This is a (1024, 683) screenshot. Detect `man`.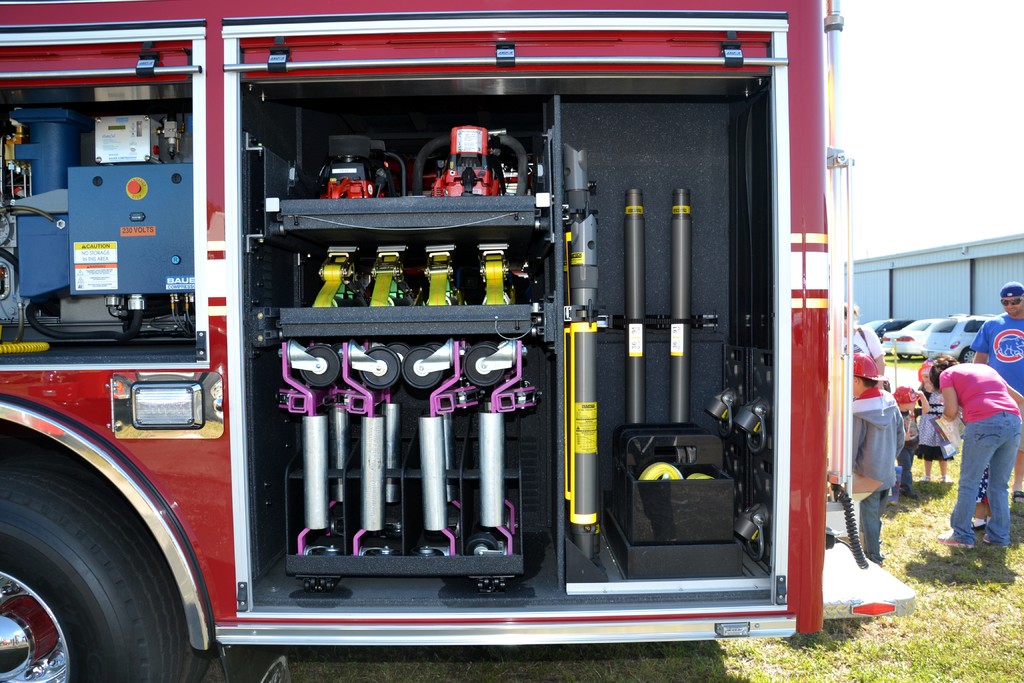
{"x1": 968, "y1": 280, "x2": 1023, "y2": 503}.
